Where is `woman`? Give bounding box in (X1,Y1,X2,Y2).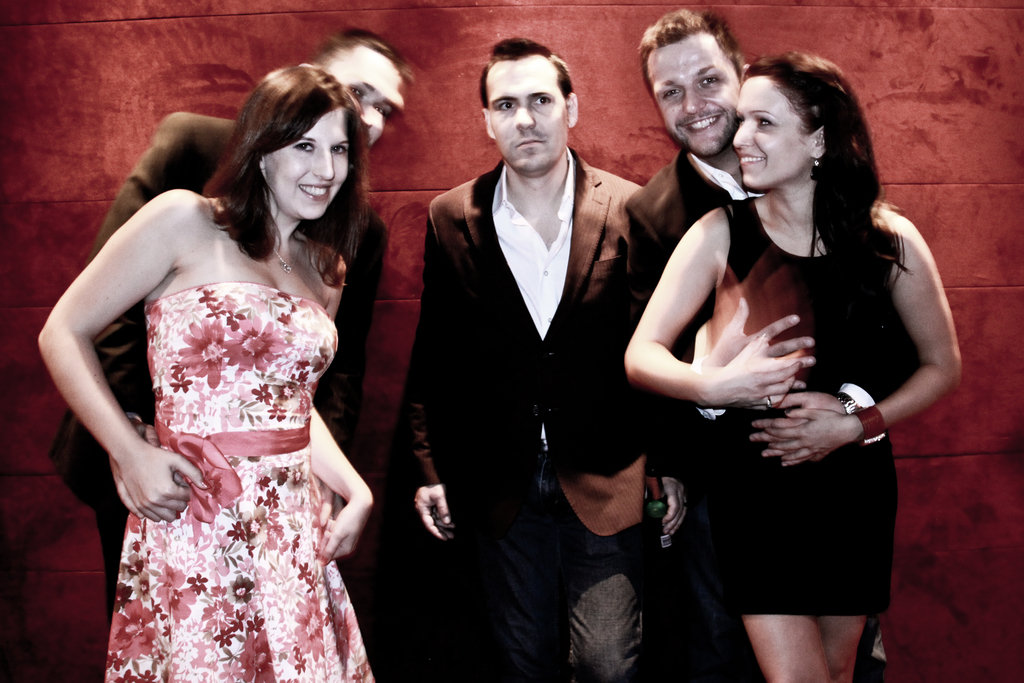
(621,51,959,682).
